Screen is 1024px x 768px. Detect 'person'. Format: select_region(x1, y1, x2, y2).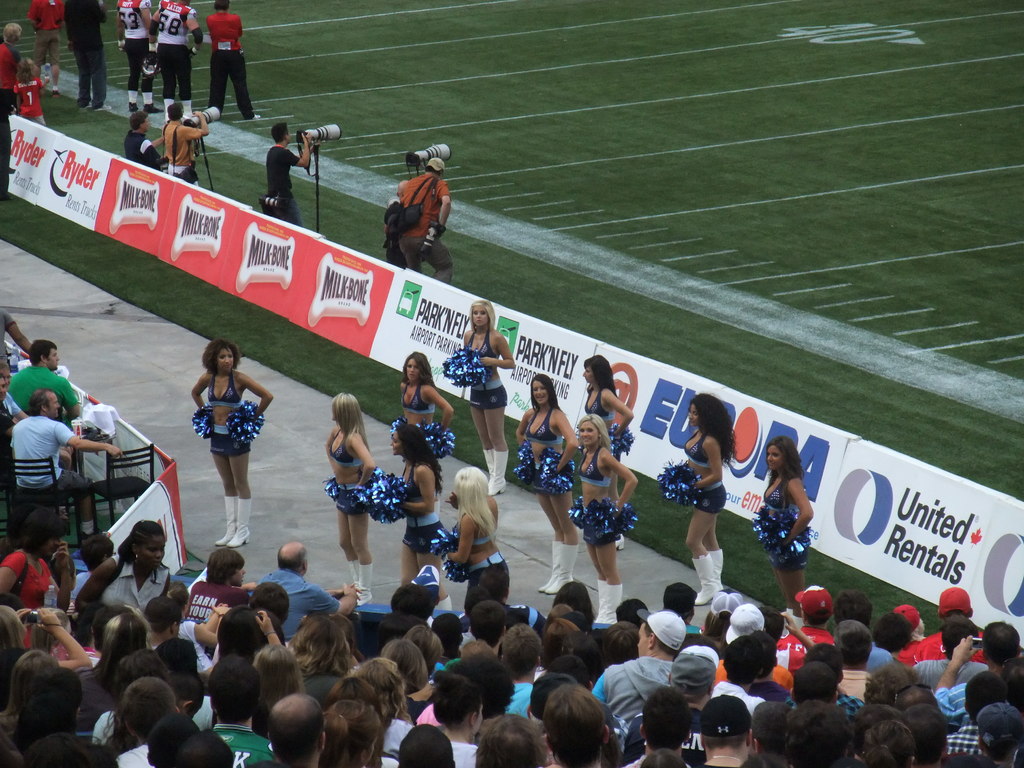
select_region(516, 370, 586, 595).
